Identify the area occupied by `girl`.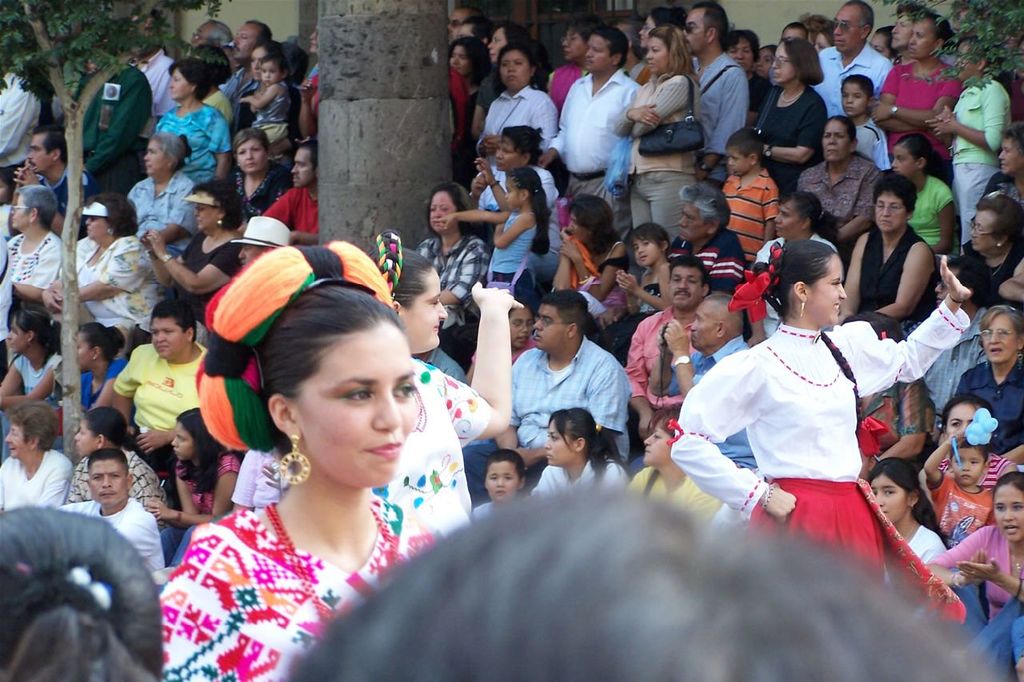
Area: locate(928, 467, 1023, 666).
